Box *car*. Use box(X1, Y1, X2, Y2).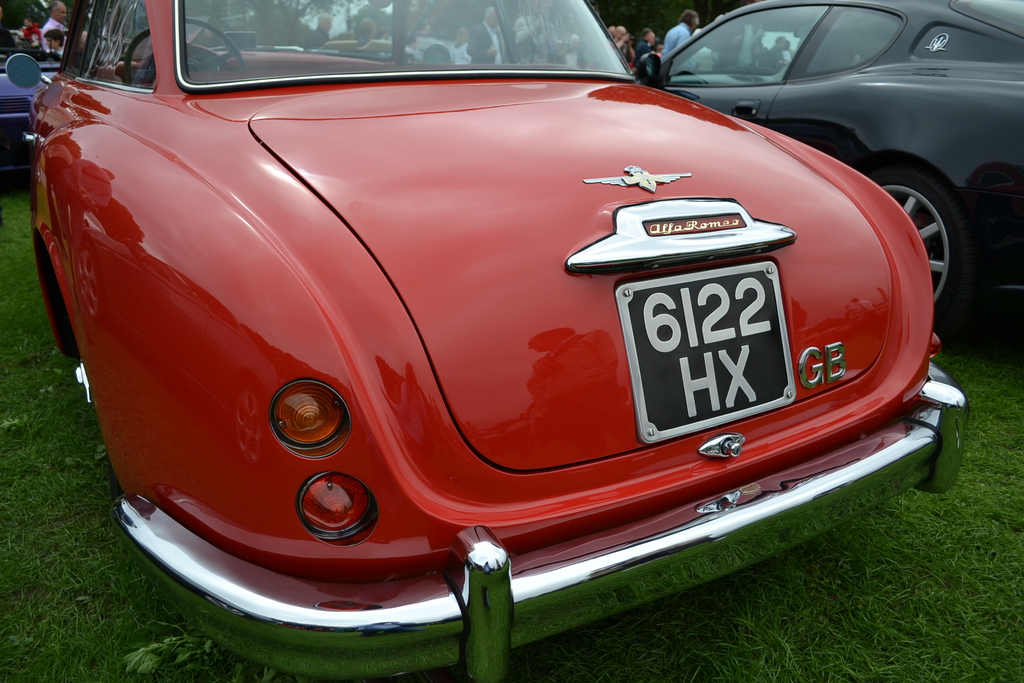
box(6, 0, 969, 679).
